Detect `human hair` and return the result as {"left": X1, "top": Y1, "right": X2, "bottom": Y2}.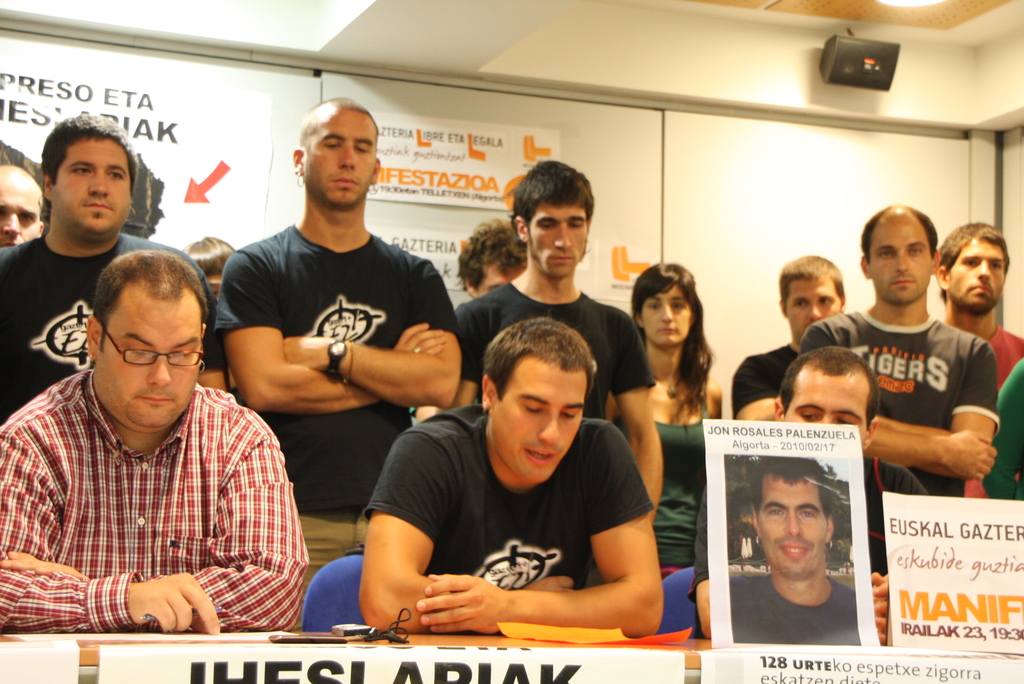
{"left": 634, "top": 261, "right": 728, "bottom": 410}.
